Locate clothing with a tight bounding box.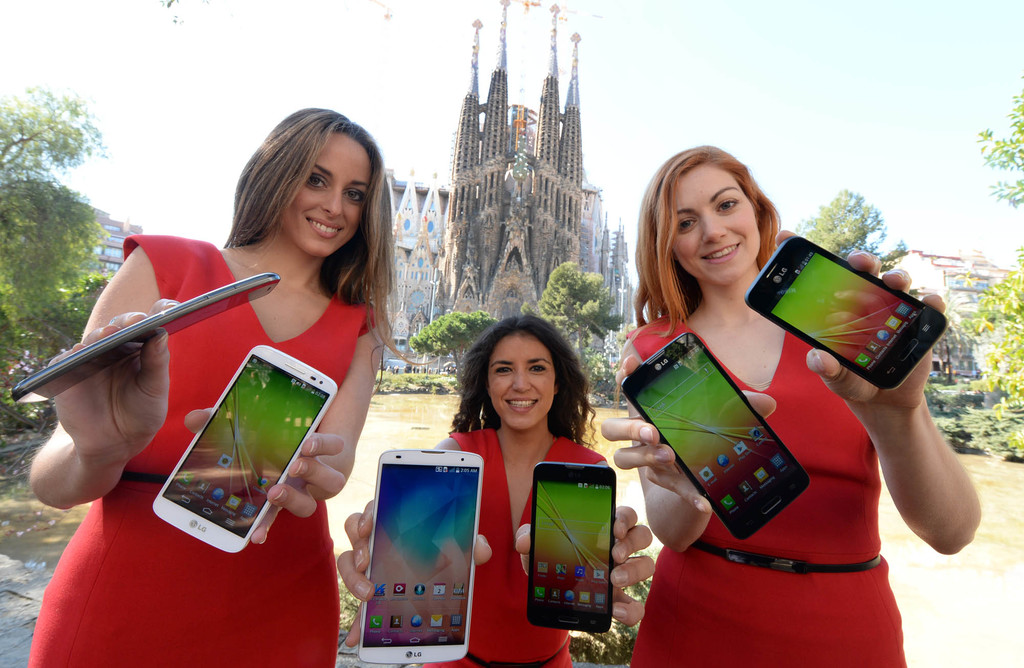
bbox=(27, 233, 337, 667).
